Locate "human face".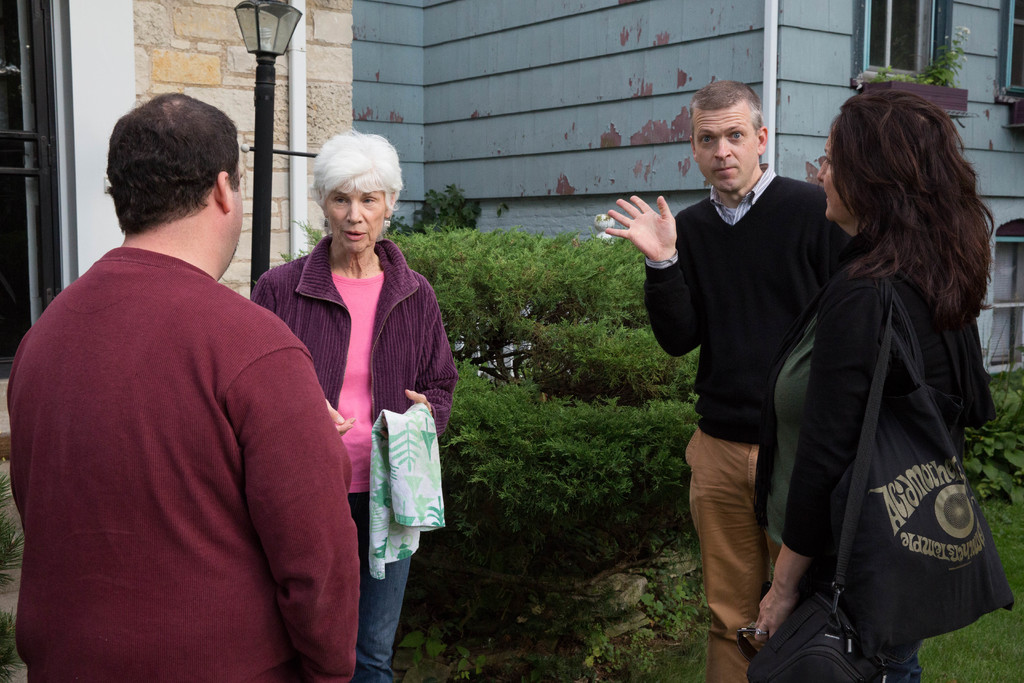
Bounding box: {"left": 816, "top": 136, "right": 852, "bottom": 220}.
